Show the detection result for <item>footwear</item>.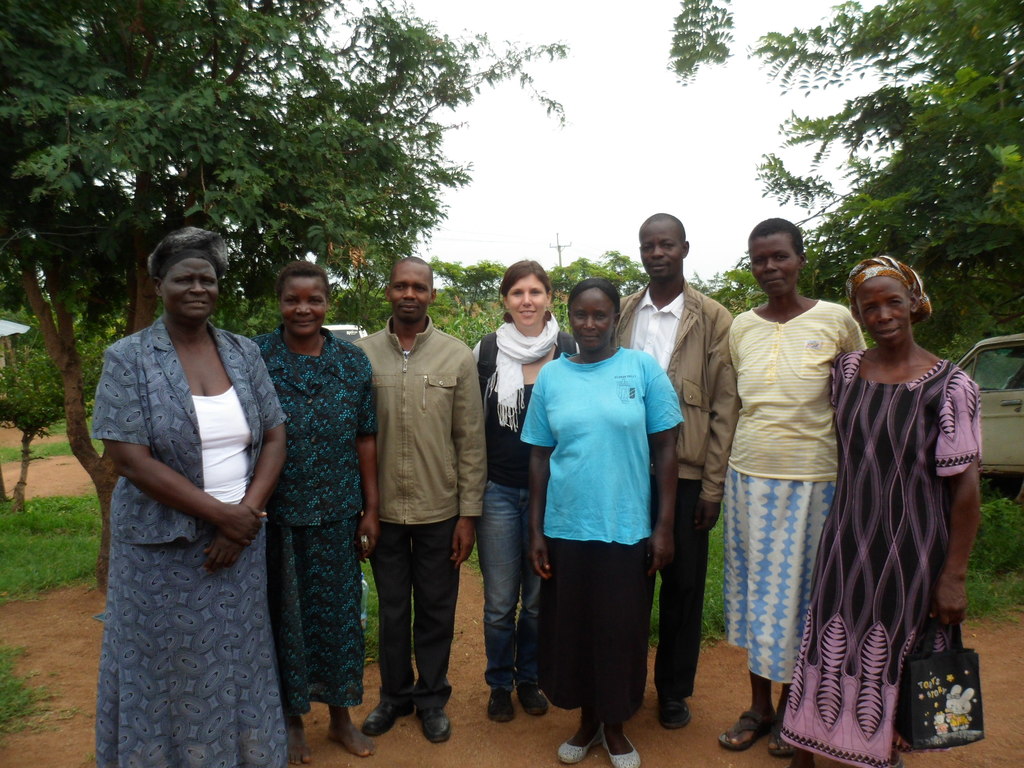
region(768, 730, 801, 764).
